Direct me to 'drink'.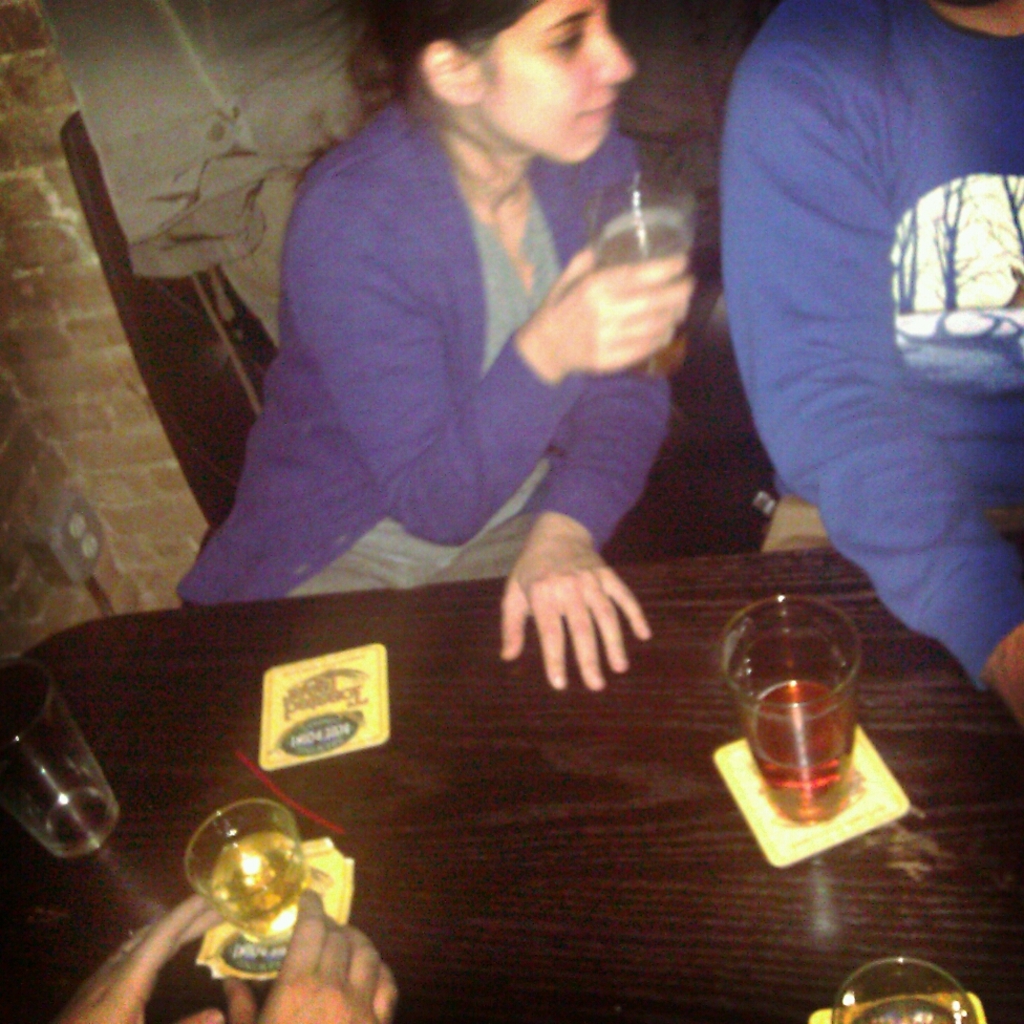
Direction: <box>830,958,970,1023</box>.
